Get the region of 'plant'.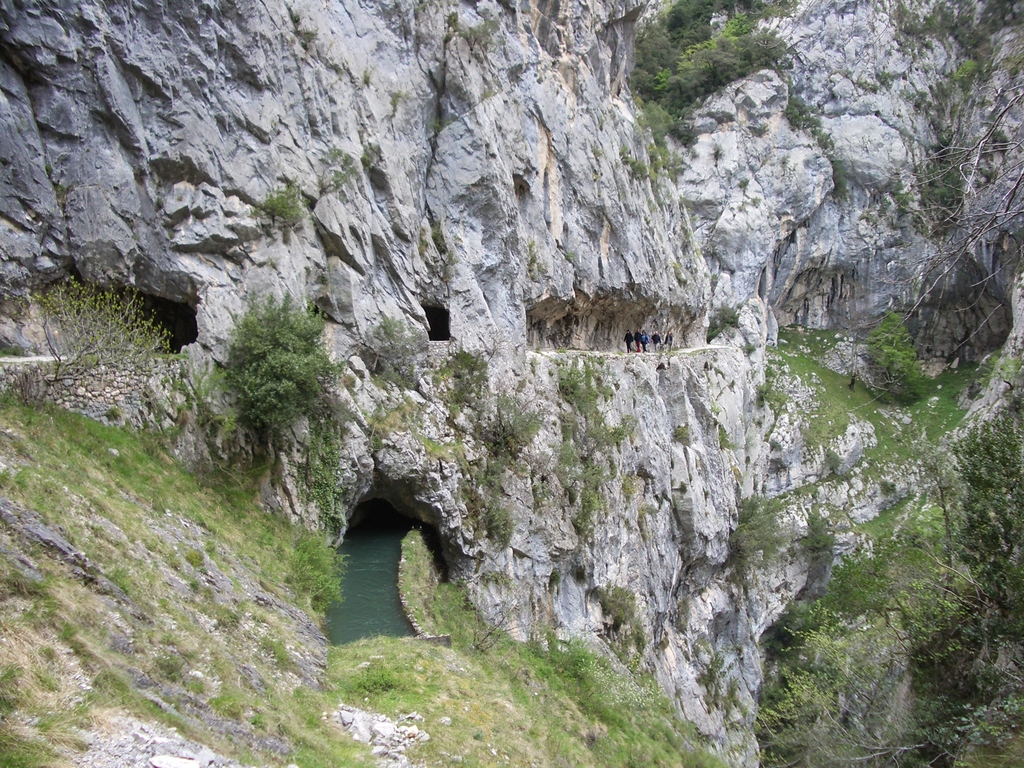
Rect(652, 142, 681, 179).
